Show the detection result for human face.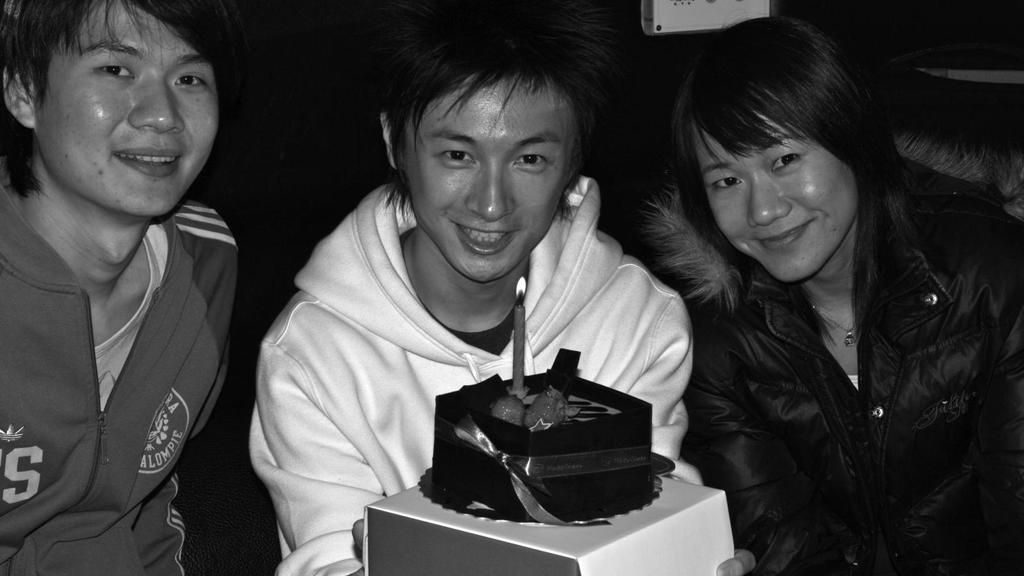
locate(38, 0, 219, 216).
